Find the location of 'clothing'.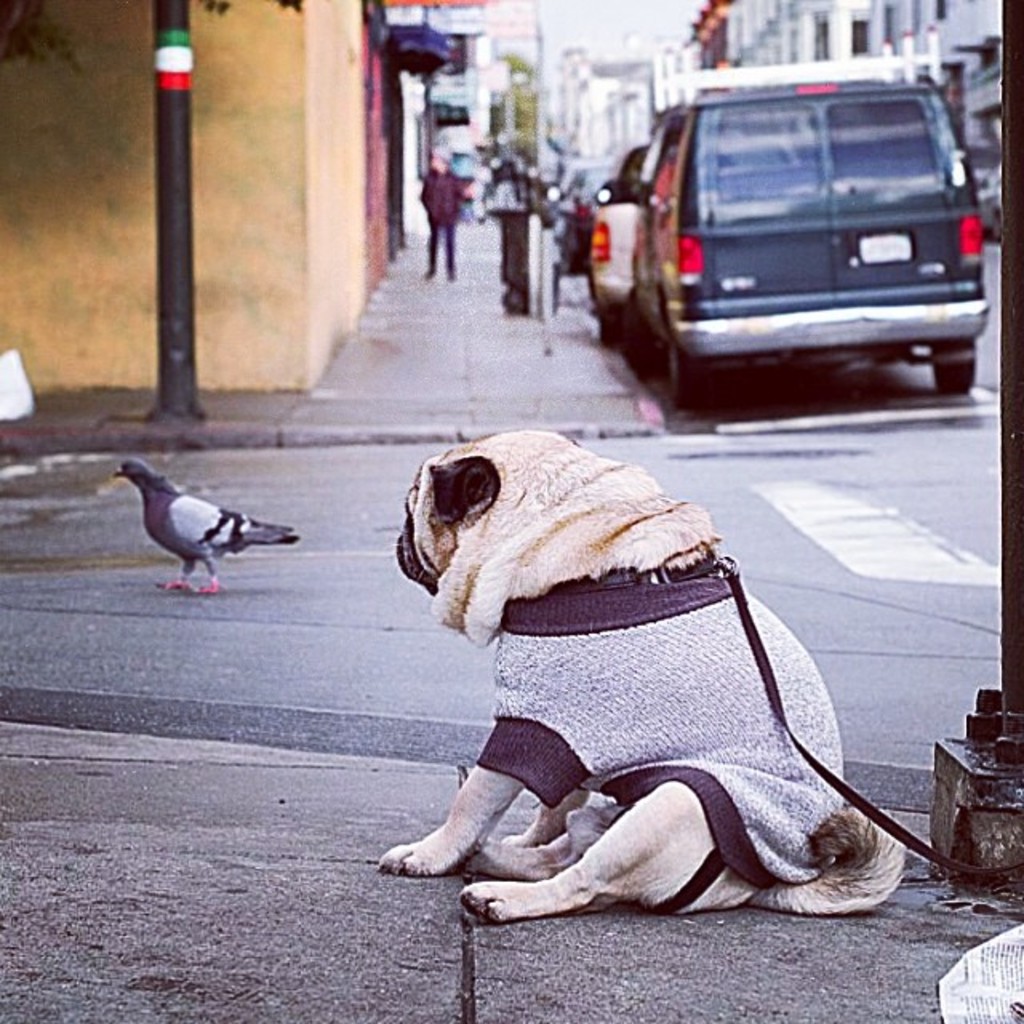
Location: Rect(421, 170, 464, 275).
